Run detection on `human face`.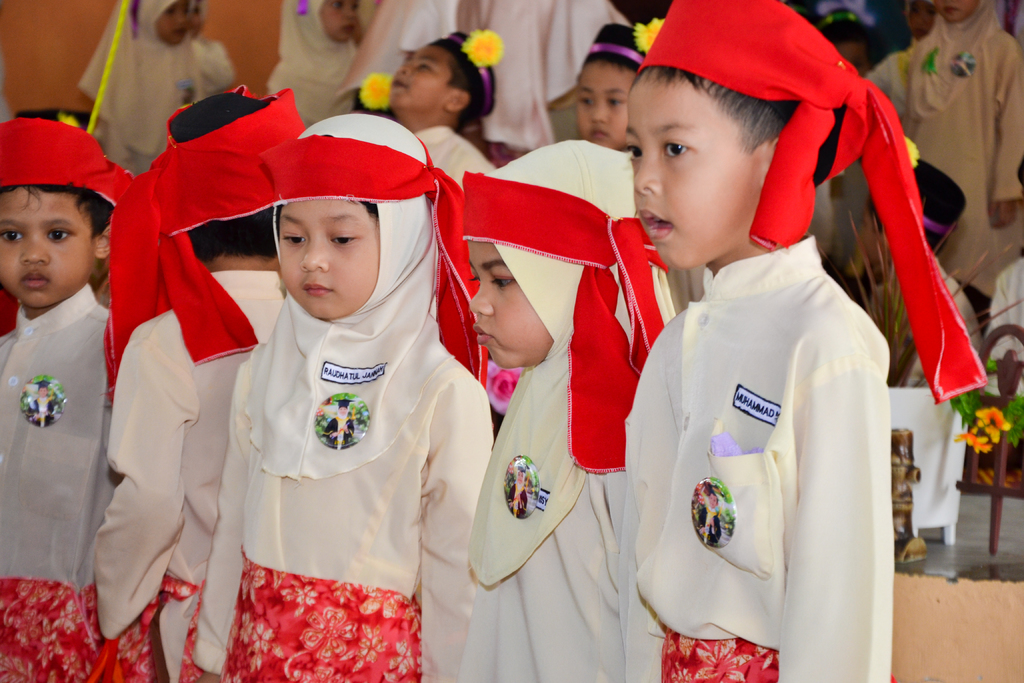
Result: {"x1": 467, "y1": 241, "x2": 557, "y2": 371}.
